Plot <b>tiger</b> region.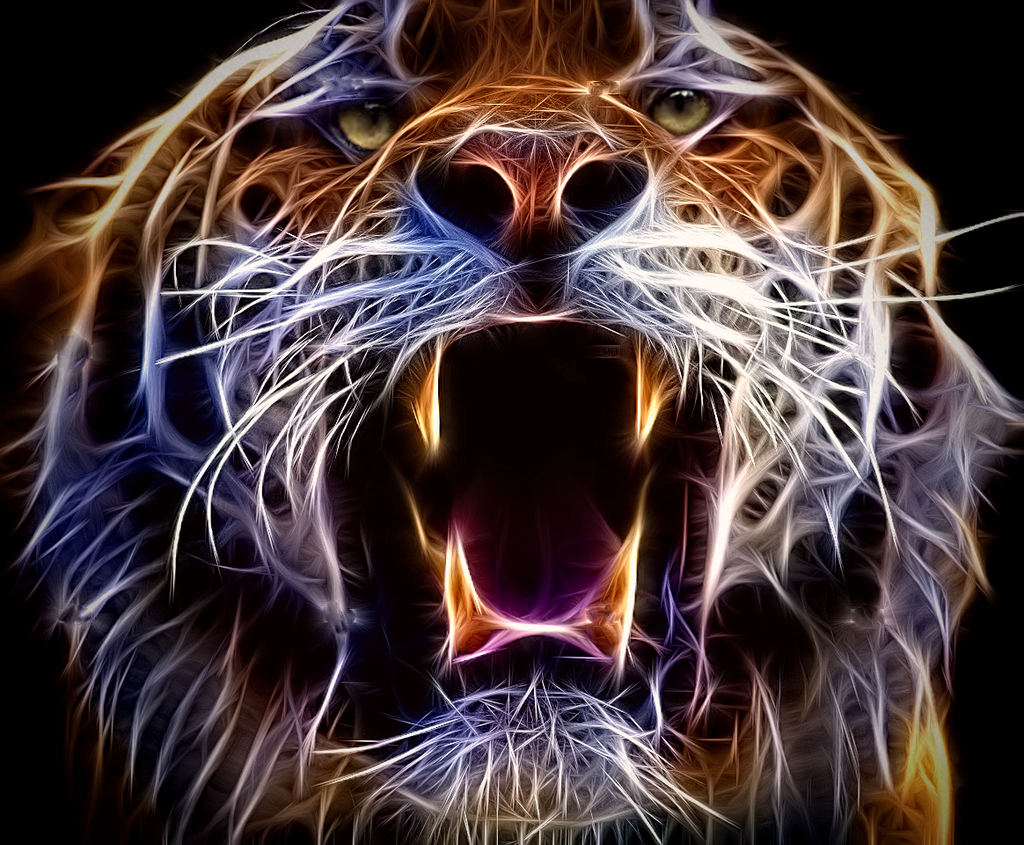
Plotted at [left=0, top=0, right=1023, bottom=844].
